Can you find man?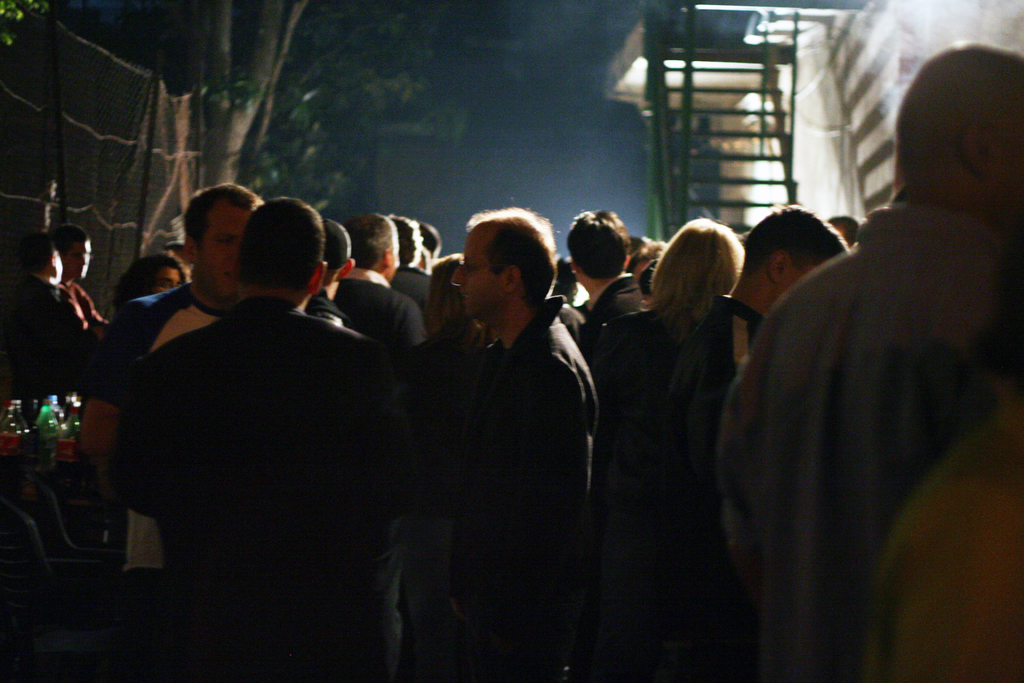
Yes, bounding box: (x1=557, y1=258, x2=588, y2=333).
